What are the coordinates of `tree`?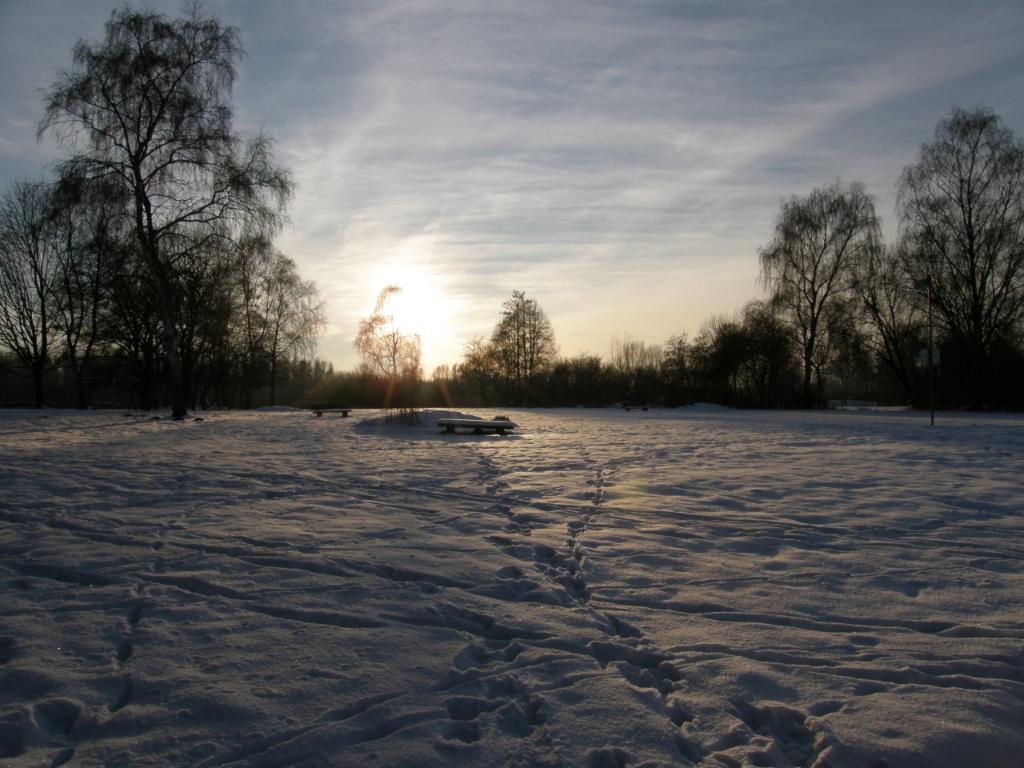
x1=826, y1=300, x2=870, y2=399.
